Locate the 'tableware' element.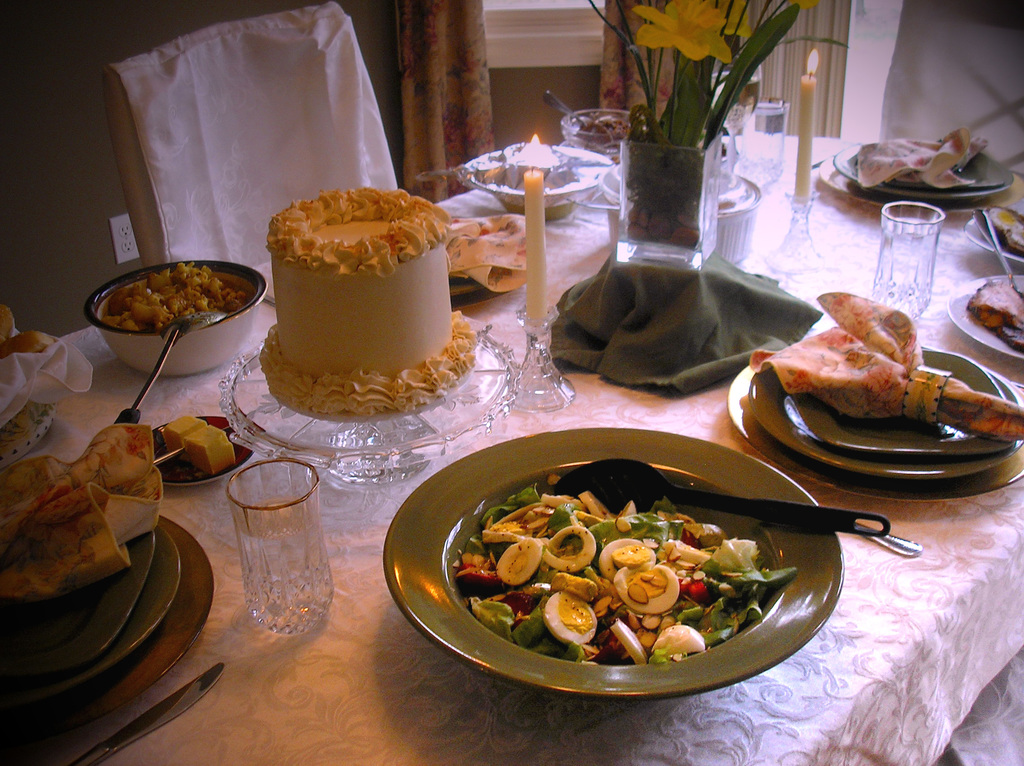
Element bbox: (867,203,952,321).
